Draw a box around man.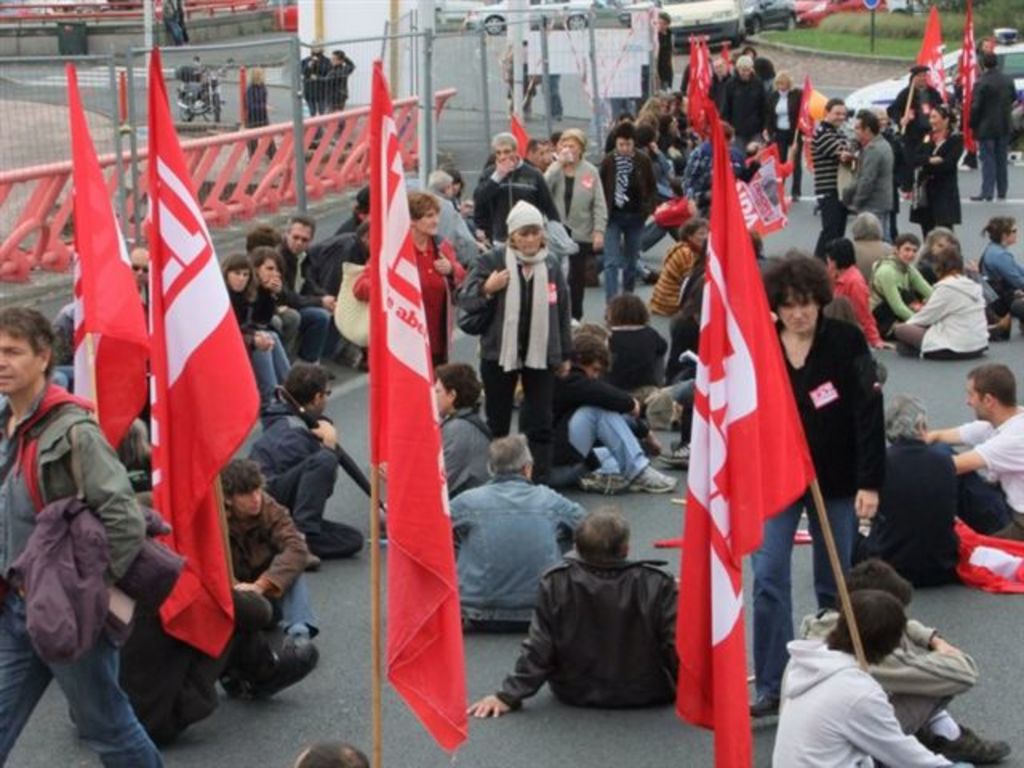
select_region(450, 427, 587, 630).
